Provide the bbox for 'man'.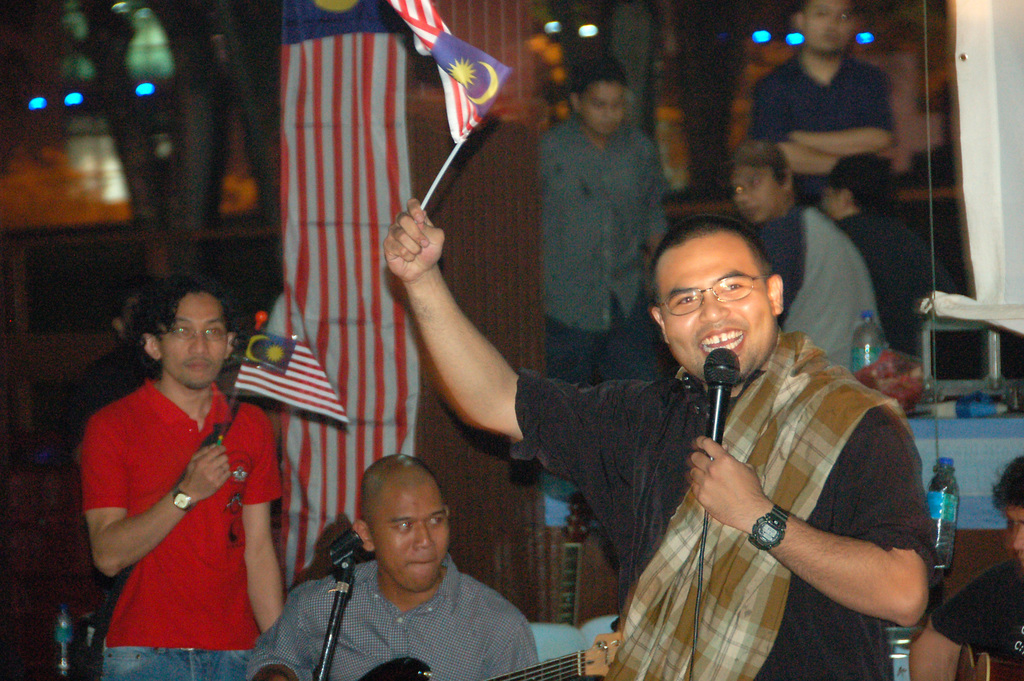
bbox(64, 273, 161, 680).
